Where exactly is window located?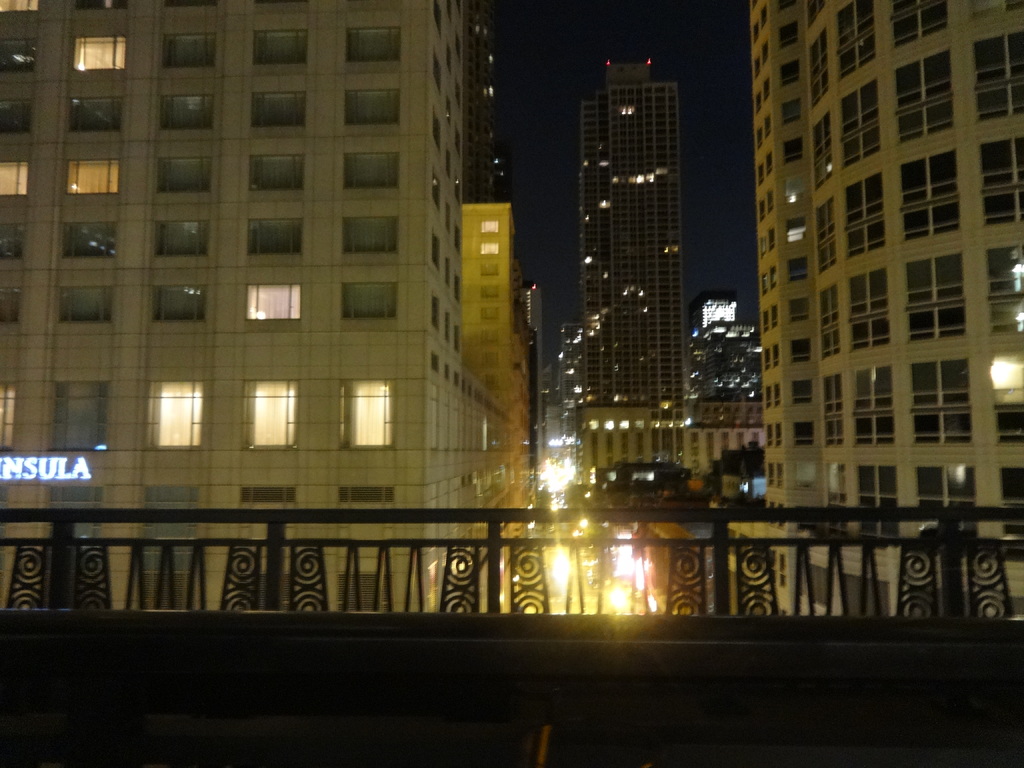
Its bounding box is [666, 429, 675, 457].
